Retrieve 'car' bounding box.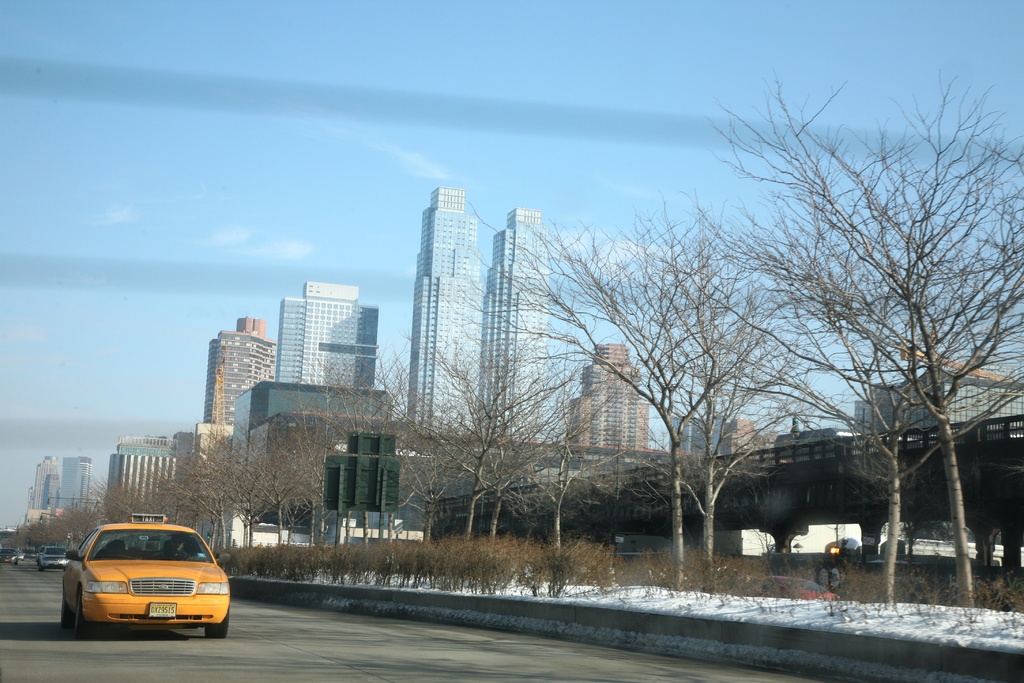
Bounding box: 730/575/842/598.
